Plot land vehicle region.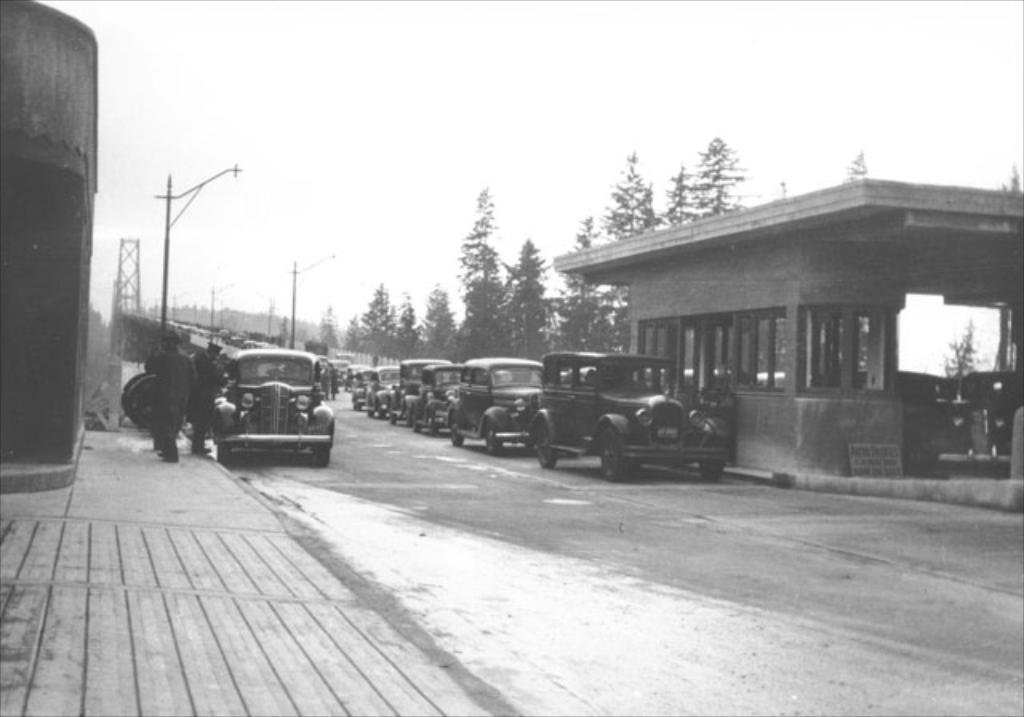
Plotted at x1=349 y1=363 x2=373 y2=415.
